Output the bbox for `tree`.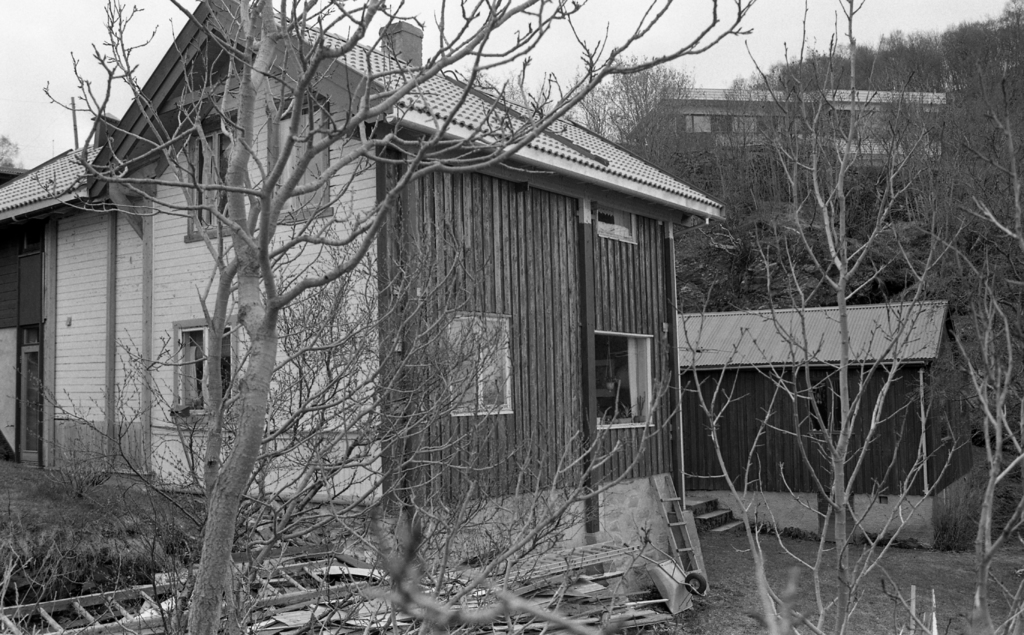
box=[42, 0, 750, 634].
